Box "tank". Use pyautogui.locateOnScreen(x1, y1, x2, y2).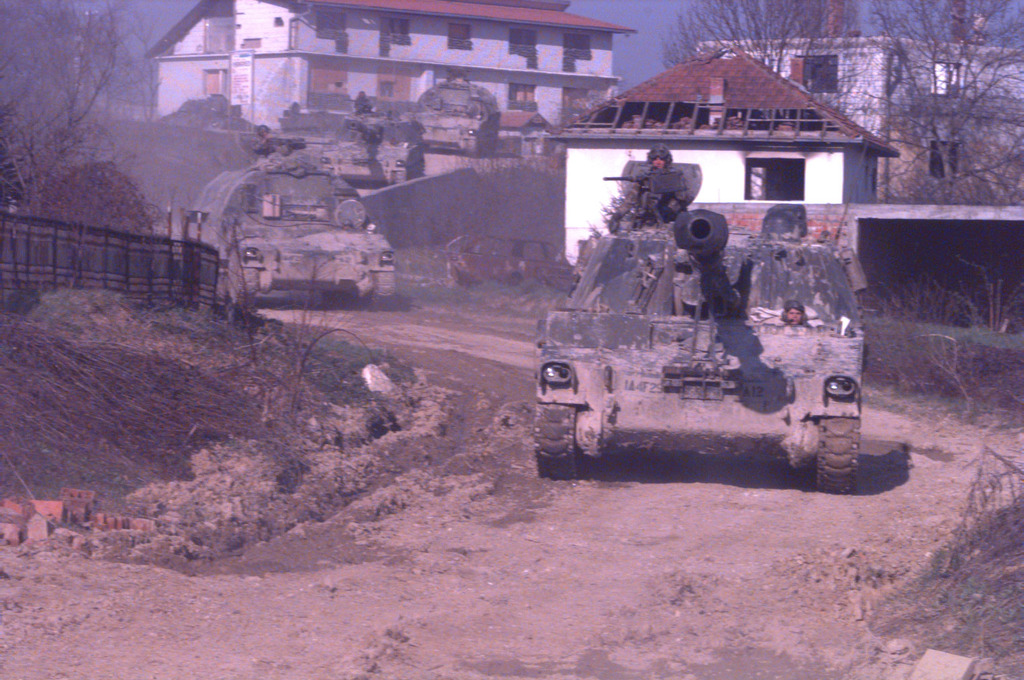
pyautogui.locateOnScreen(181, 168, 398, 307).
